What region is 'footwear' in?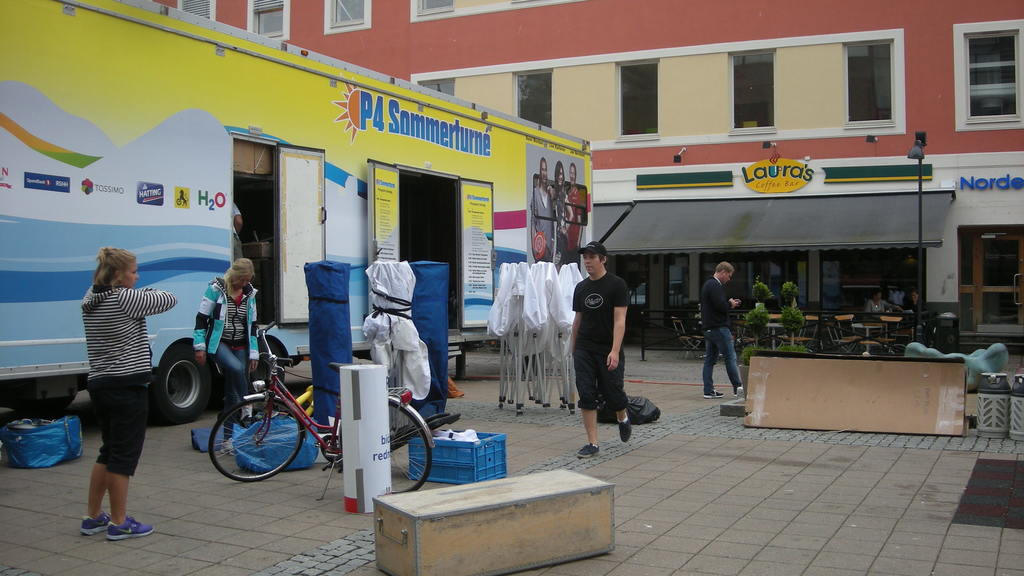
x1=700, y1=388, x2=723, y2=398.
